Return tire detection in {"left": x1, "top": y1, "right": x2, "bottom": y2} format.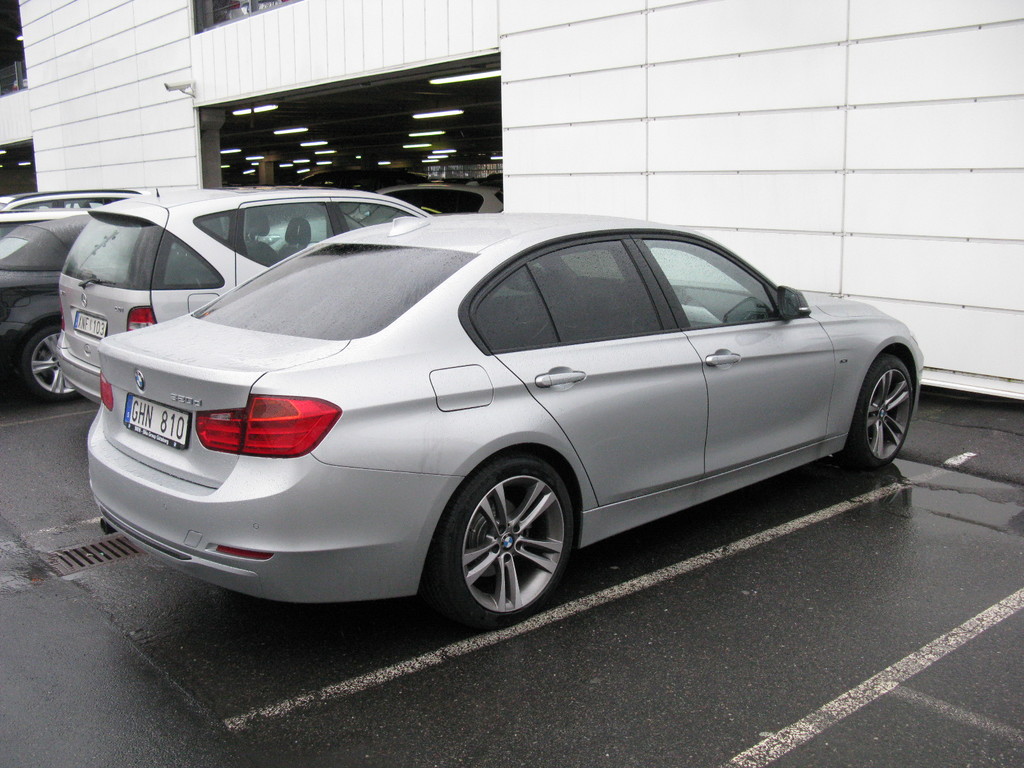
{"left": 435, "top": 458, "right": 581, "bottom": 629}.
